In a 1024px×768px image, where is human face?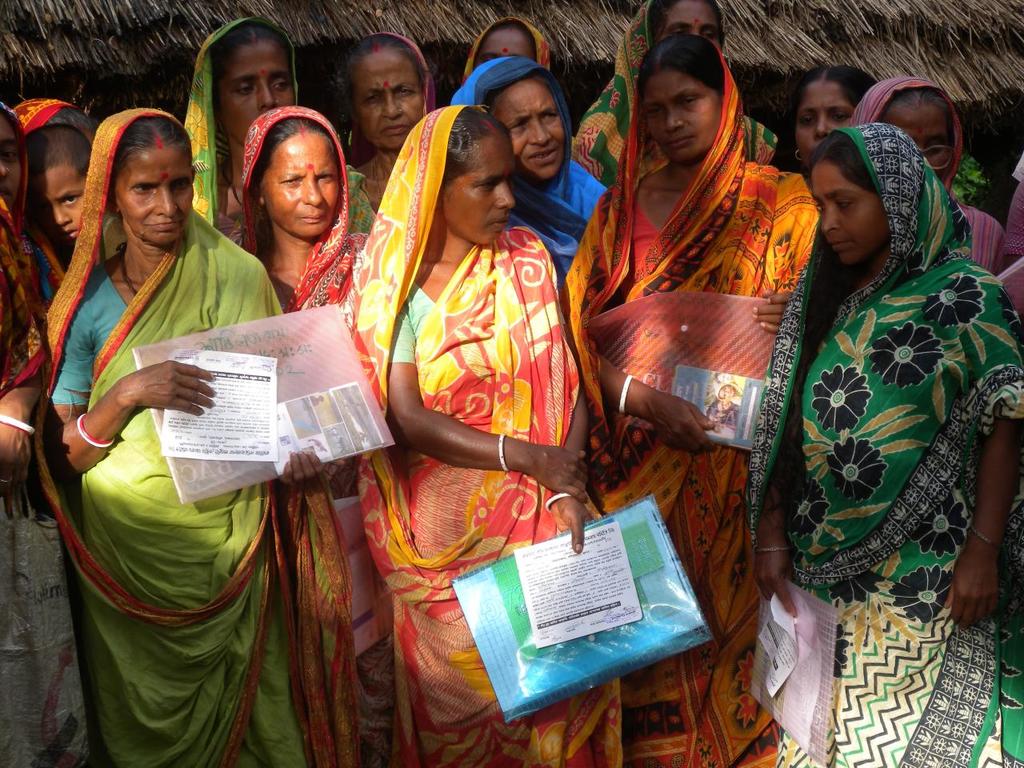
490,74,562,182.
